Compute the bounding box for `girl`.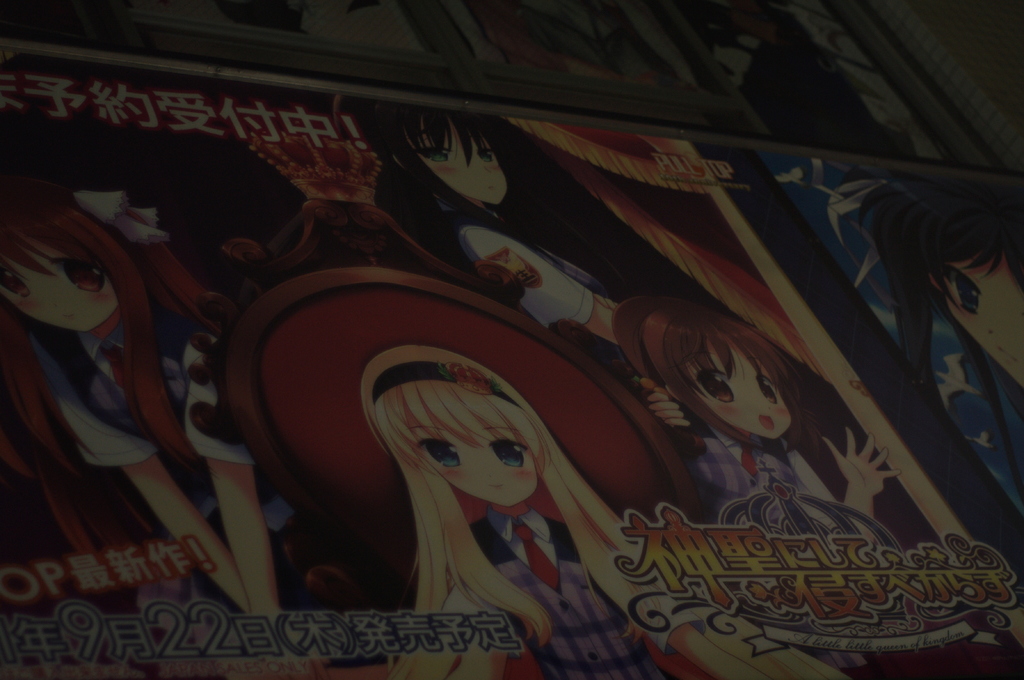
l=1, t=182, r=294, b=614.
